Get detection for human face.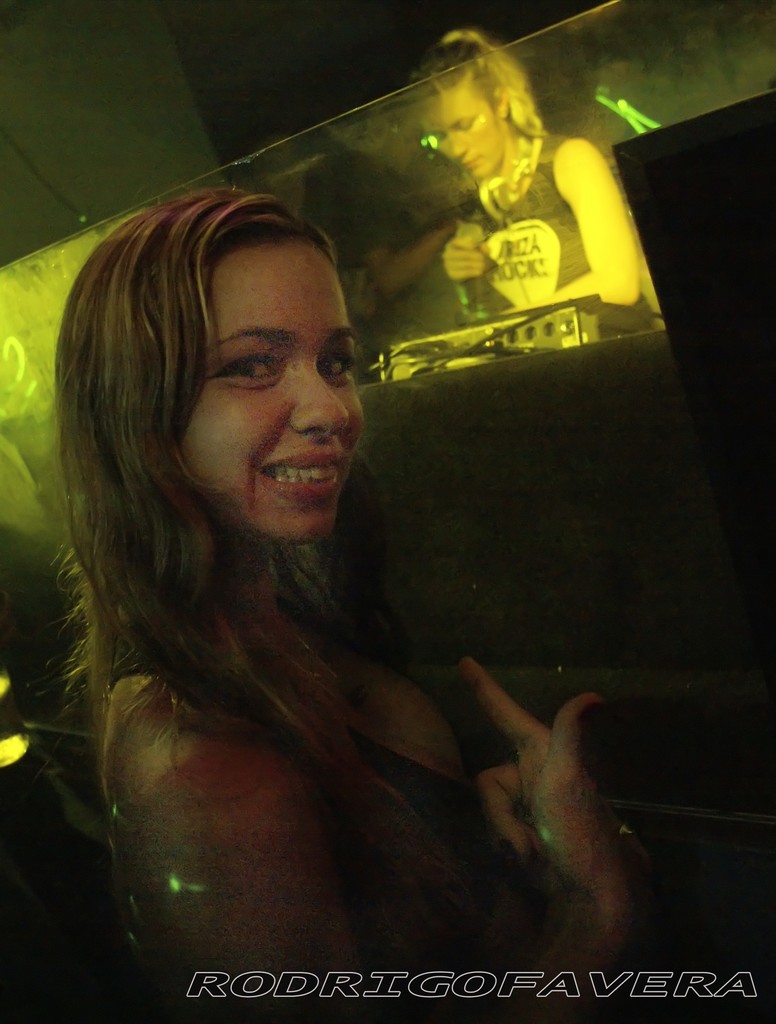
Detection: (left=419, top=84, right=506, bottom=175).
